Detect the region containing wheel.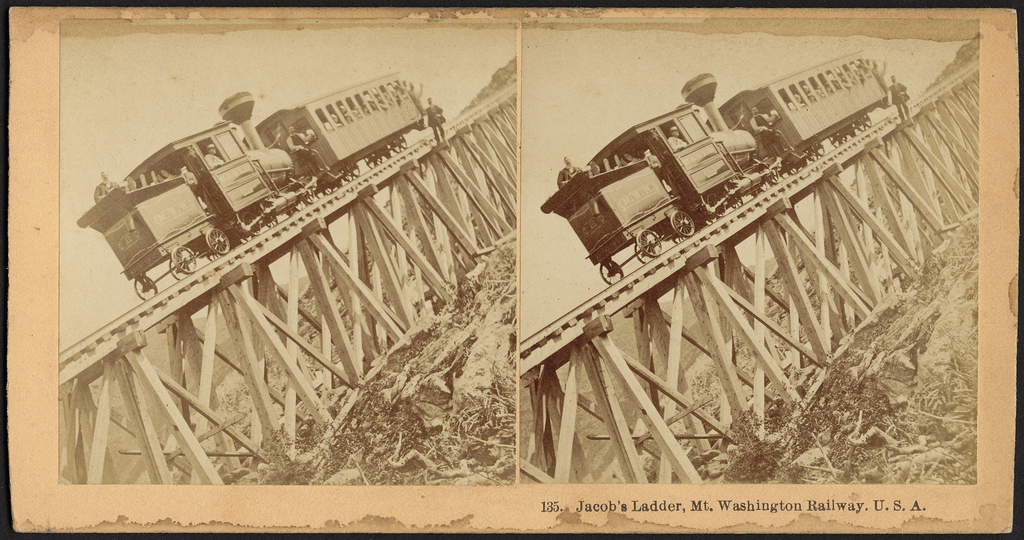
l=387, t=133, r=406, b=152.
